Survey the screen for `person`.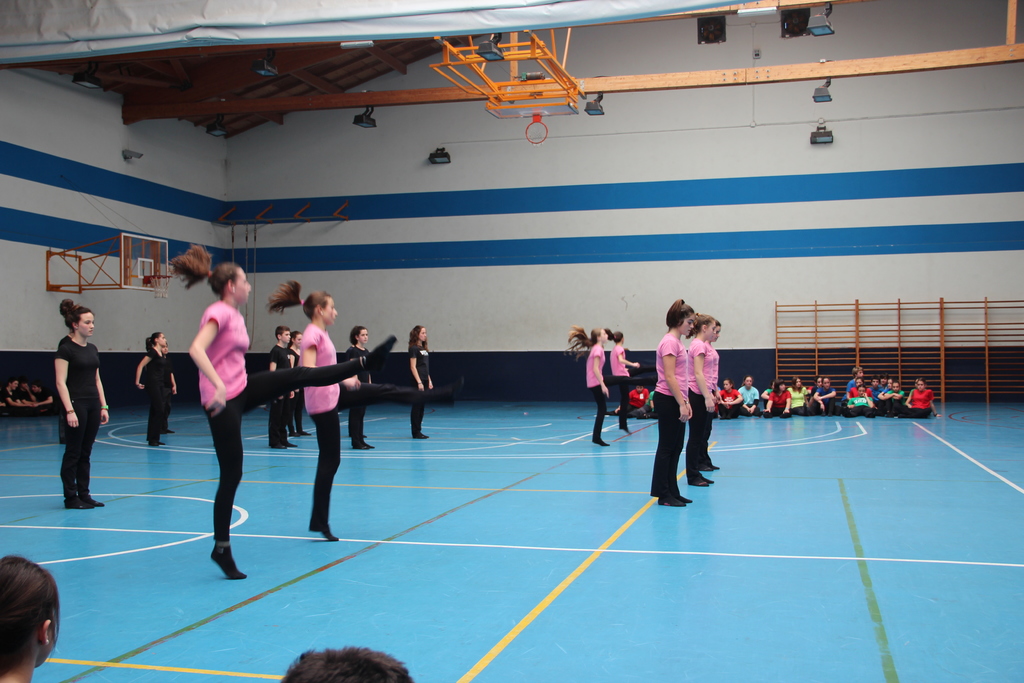
Survey found: (3, 378, 24, 406).
